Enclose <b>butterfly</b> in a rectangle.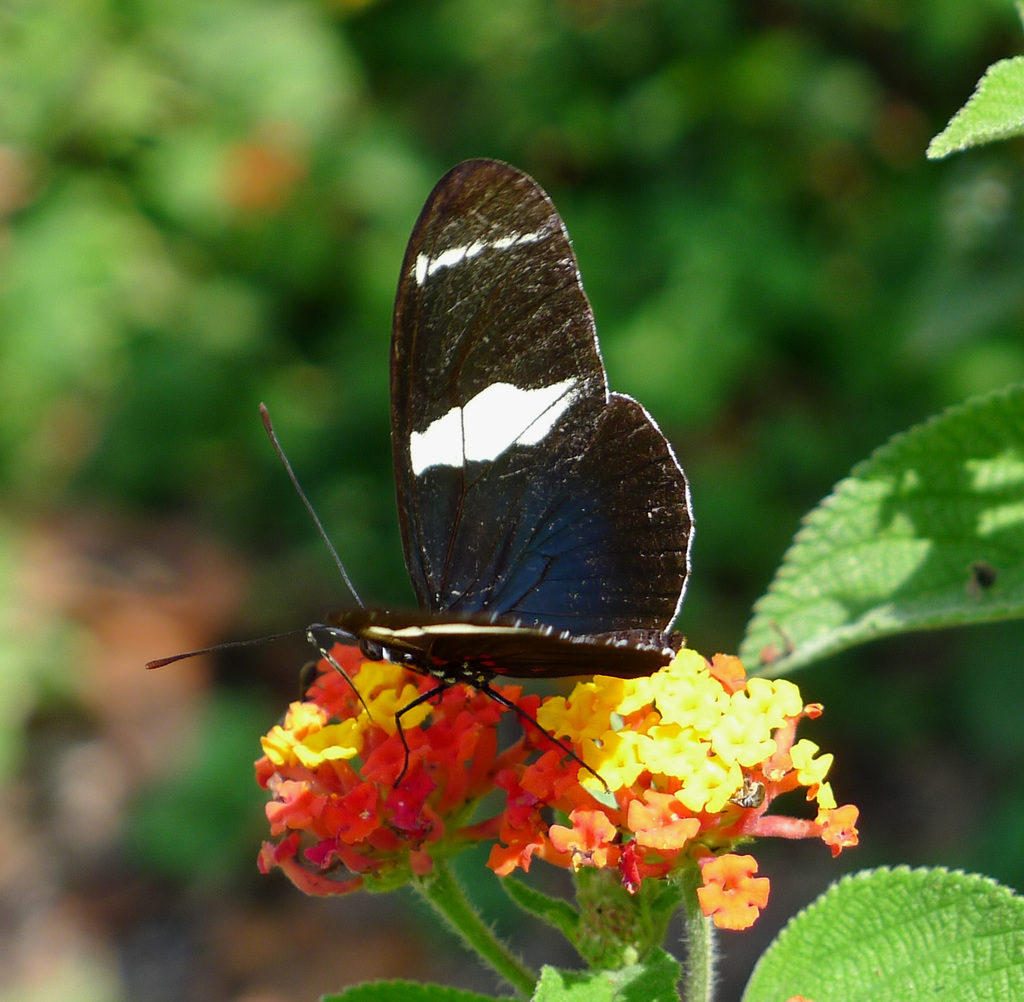
BBox(166, 156, 705, 812).
